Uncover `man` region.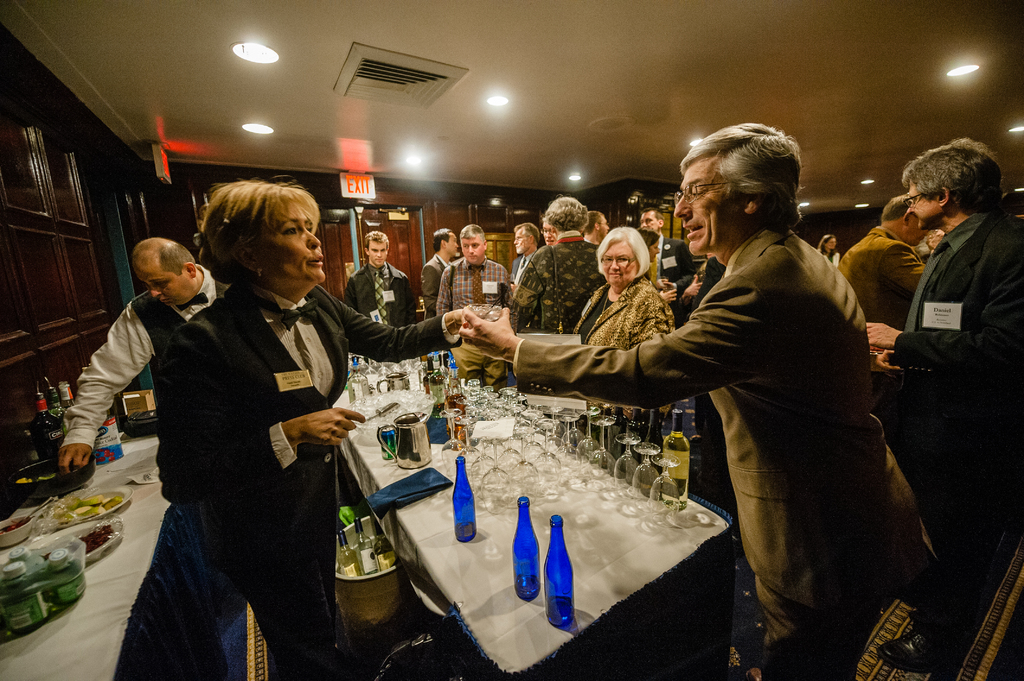
Uncovered: 639, 203, 684, 323.
